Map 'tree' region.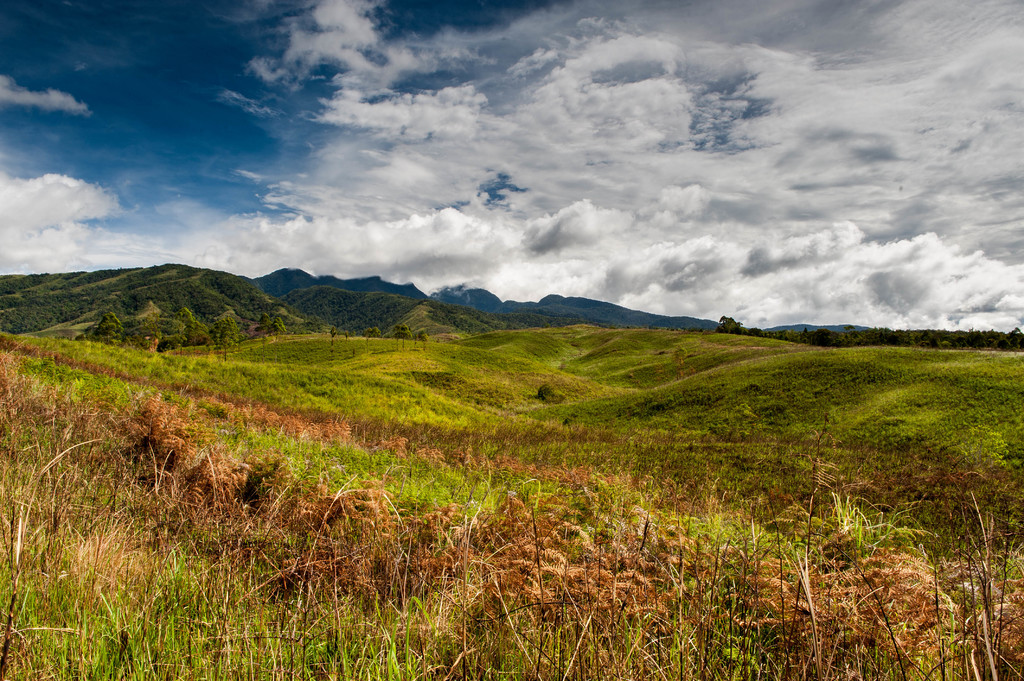
Mapped to <region>214, 306, 246, 362</region>.
